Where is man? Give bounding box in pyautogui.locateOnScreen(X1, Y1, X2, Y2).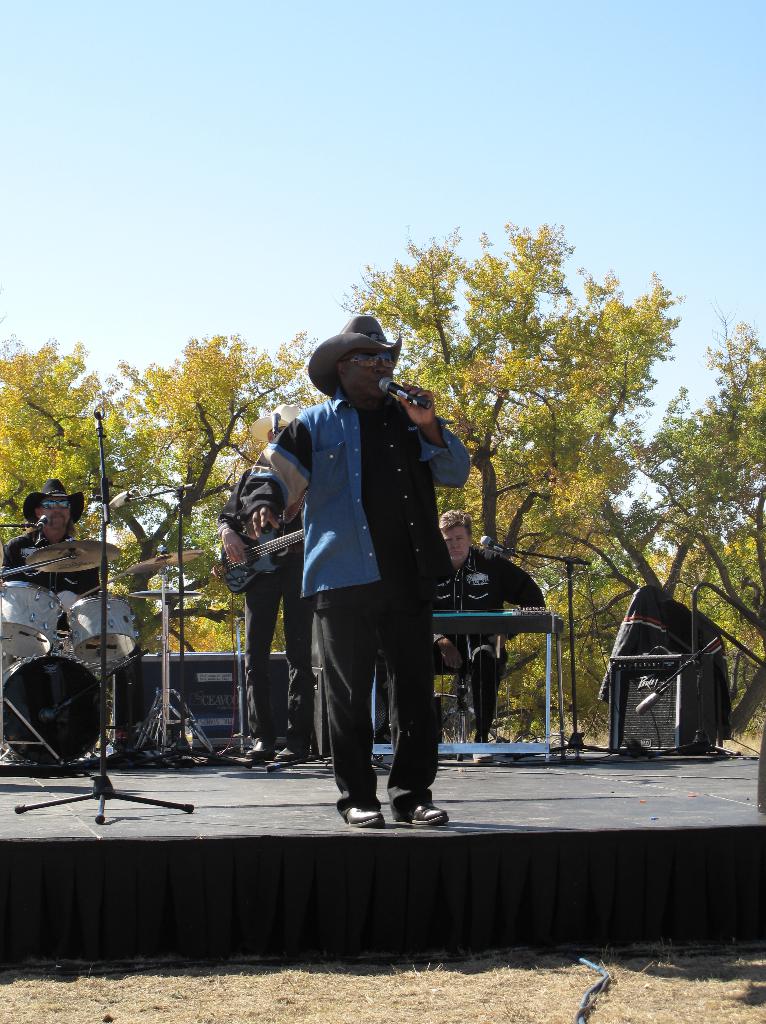
pyautogui.locateOnScreen(428, 506, 552, 749).
